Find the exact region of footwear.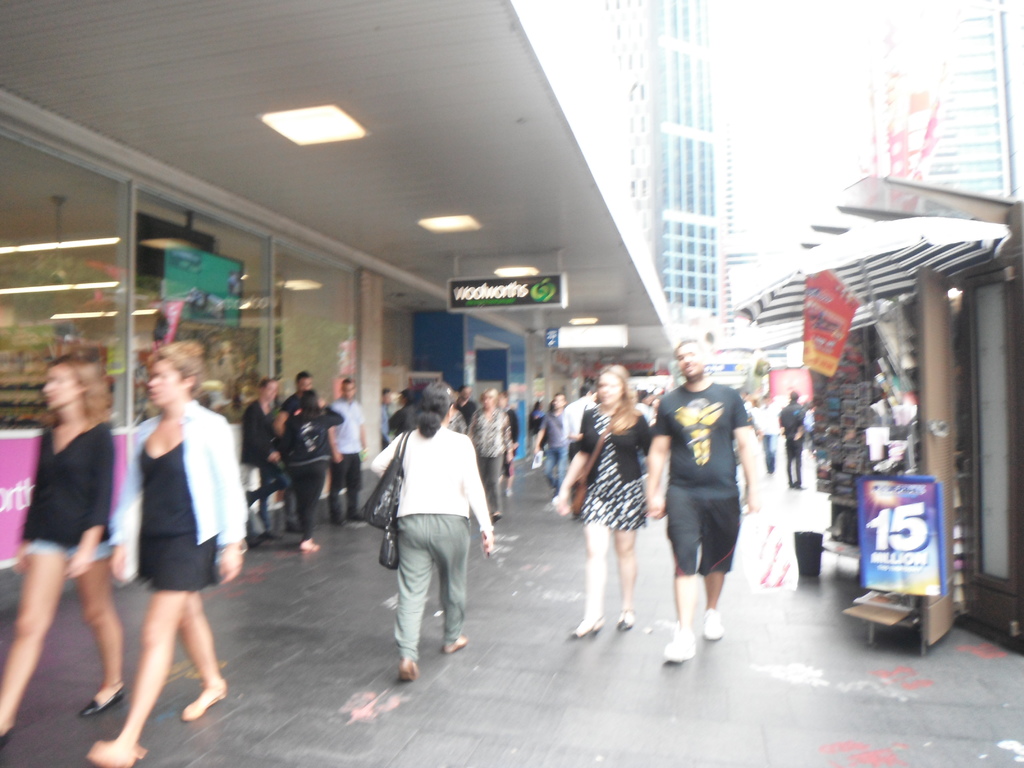
Exact region: [662, 631, 700, 661].
